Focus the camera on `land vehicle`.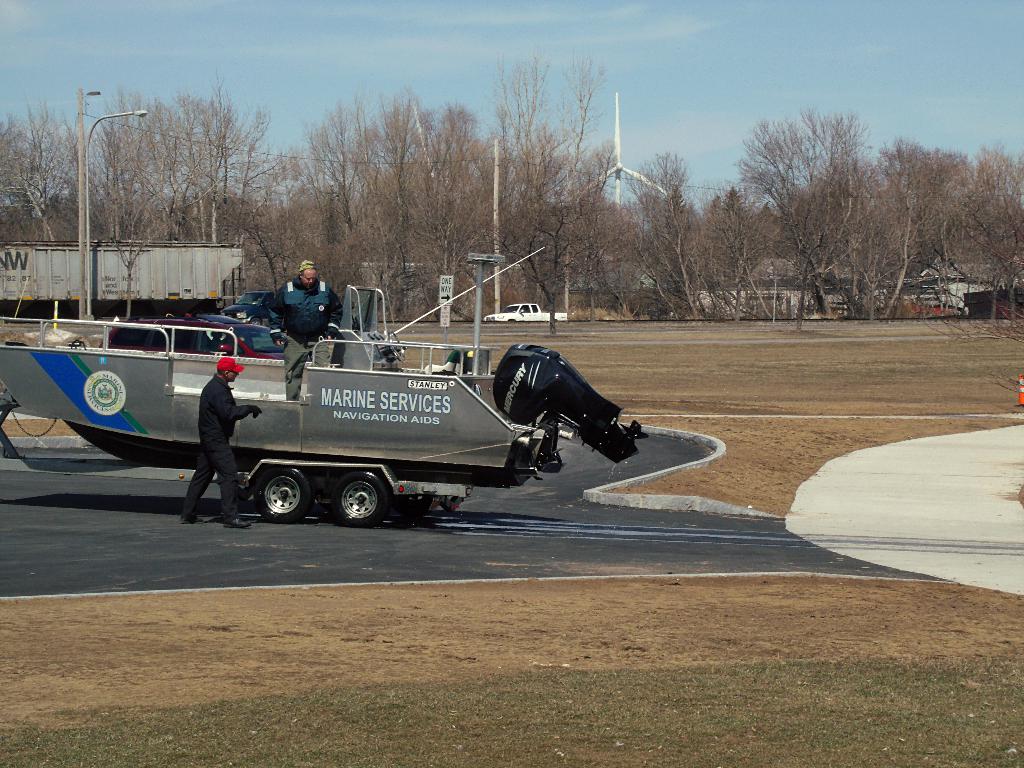
Focus region: [x1=218, y1=461, x2=459, y2=524].
